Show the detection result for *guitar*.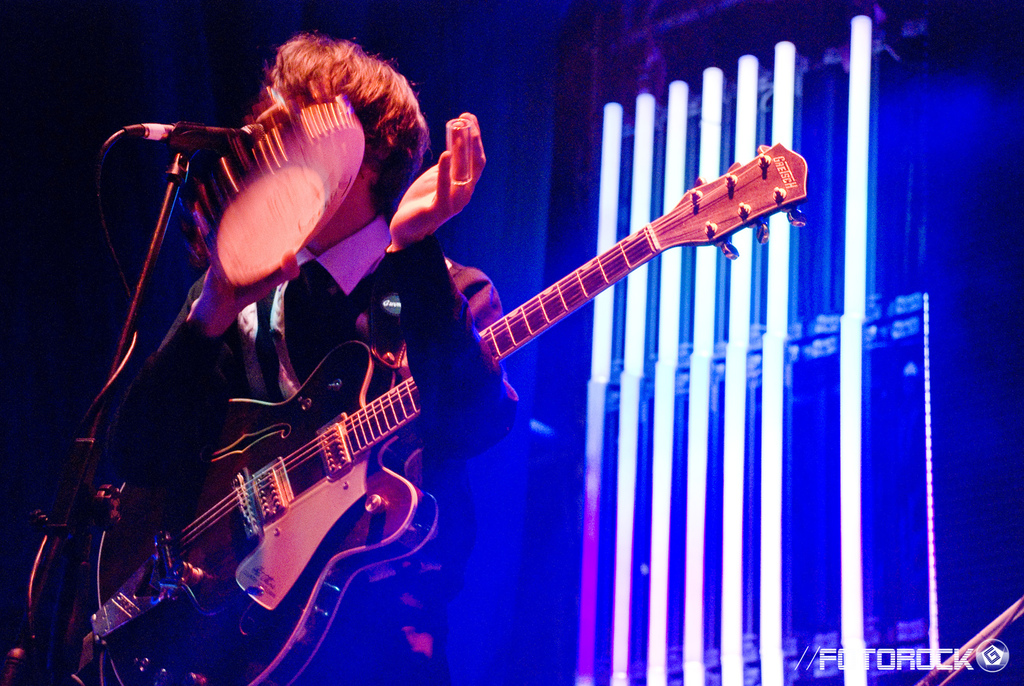
rect(115, 142, 766, 662).
